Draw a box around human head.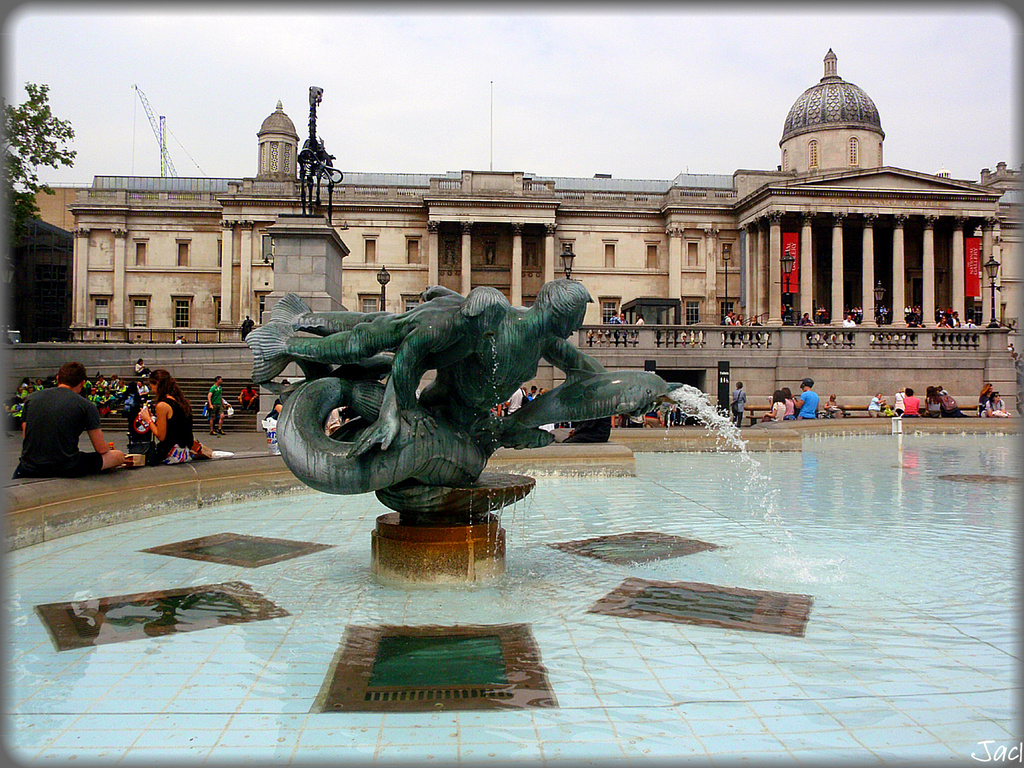
{"left": 925, "top": 388, "right": 938, "bottom": 395}.
